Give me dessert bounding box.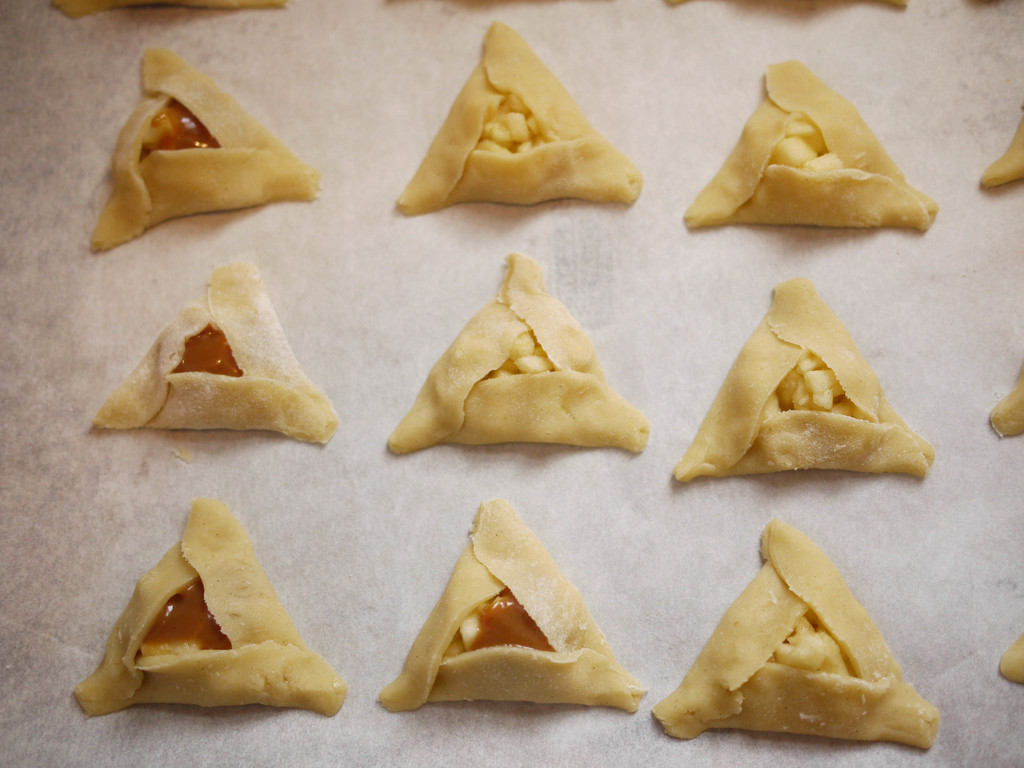
x1=649, y1=529, x2=940, y2=767.
